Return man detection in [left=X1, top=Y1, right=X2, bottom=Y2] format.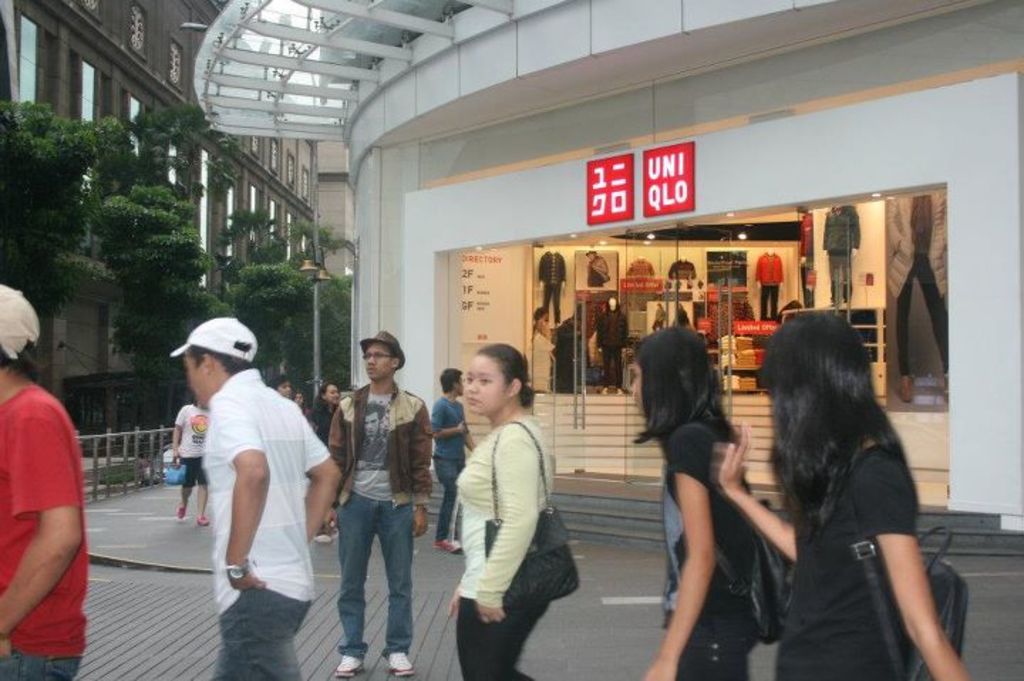
[left=169, top=300, right=329, bottom=653].
